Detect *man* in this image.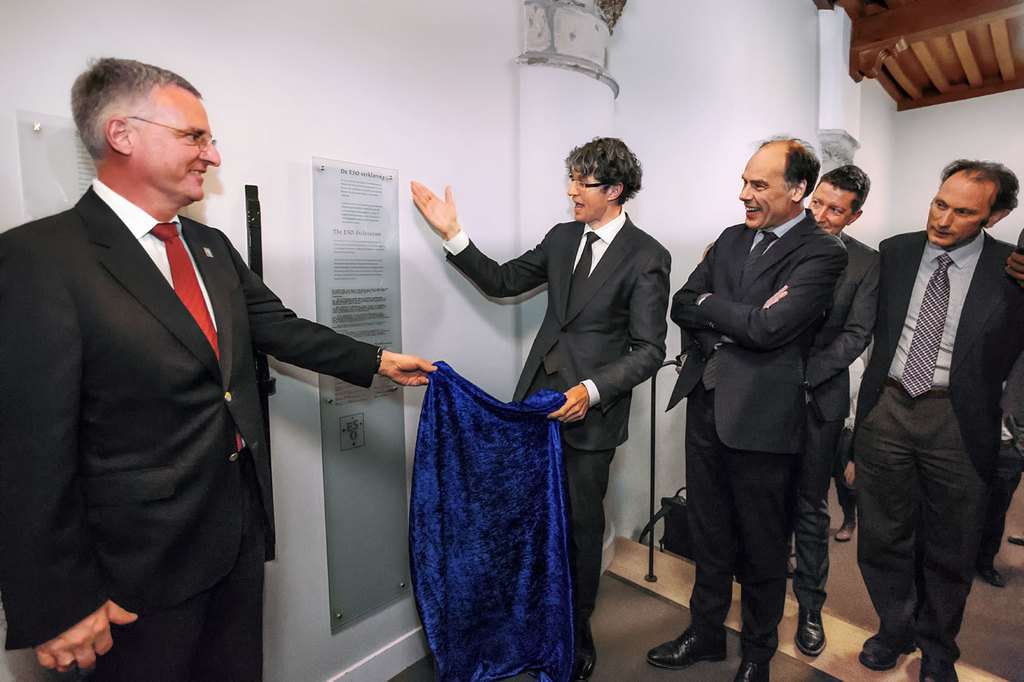
Detection: Rect(409, 132, 673, 681).
